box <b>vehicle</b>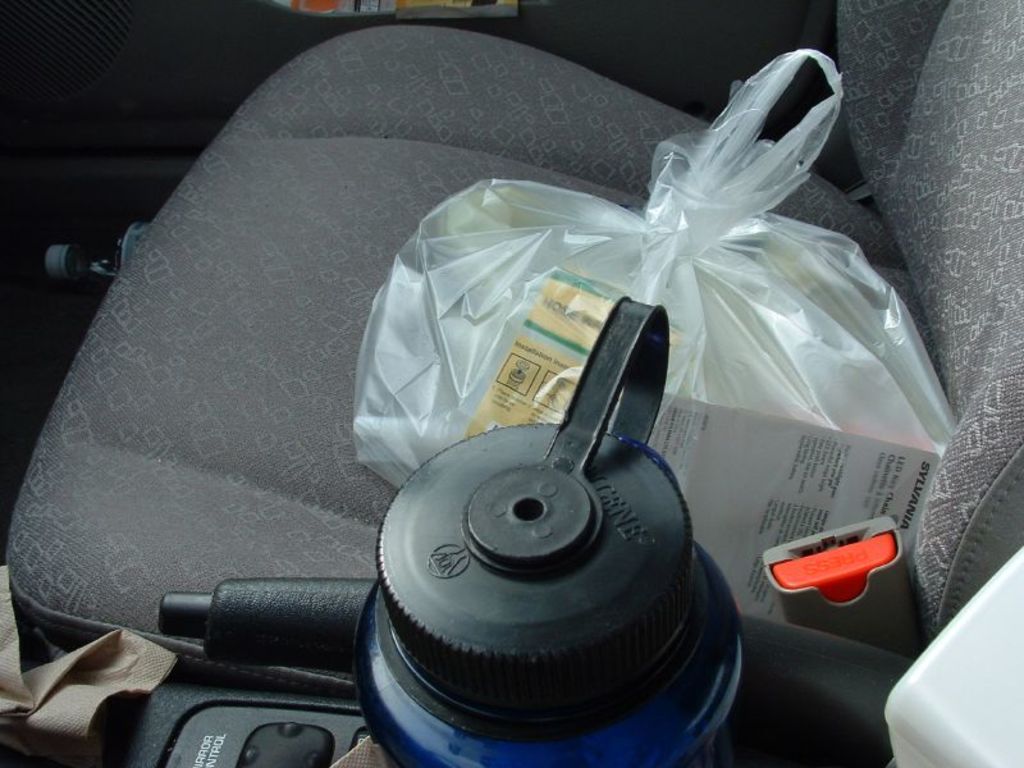
(left=10, top=0, right=1023, bottom=758)
